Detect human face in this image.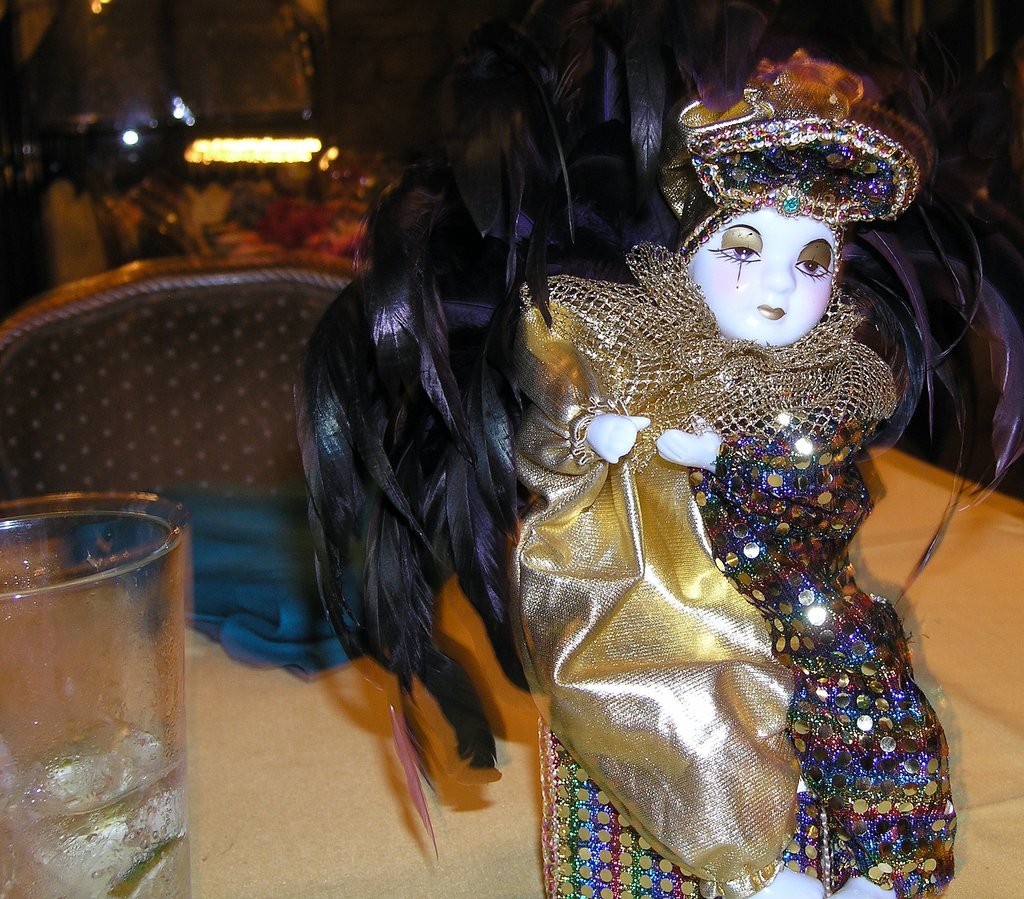
Detection: 684/206/844/349.
